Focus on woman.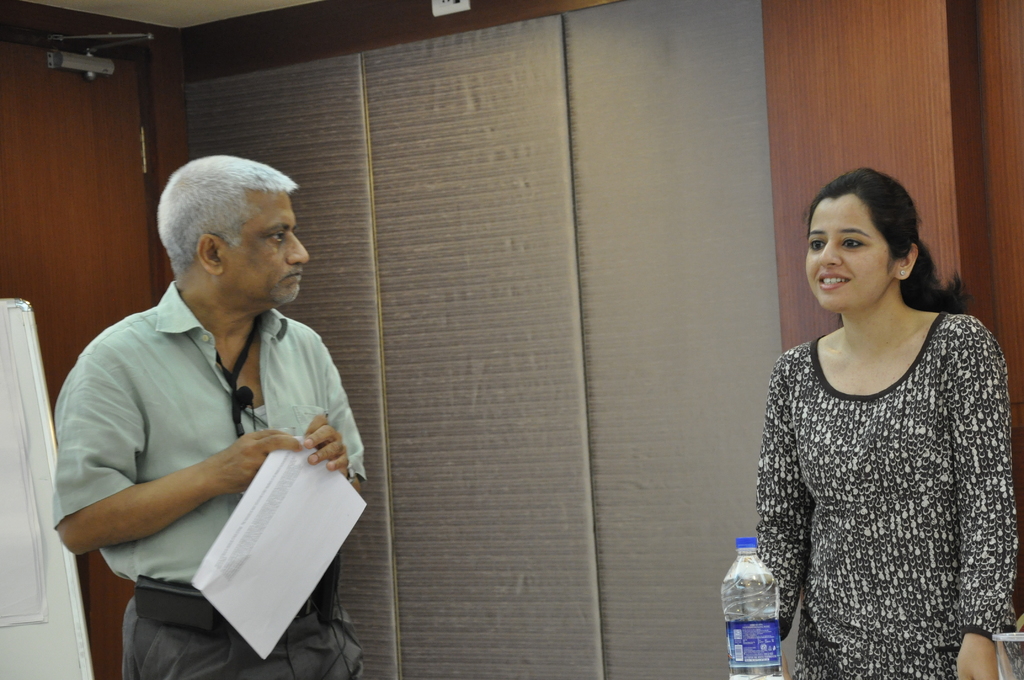
Focused at left=751, top=157, right=1014, bottom=676.
